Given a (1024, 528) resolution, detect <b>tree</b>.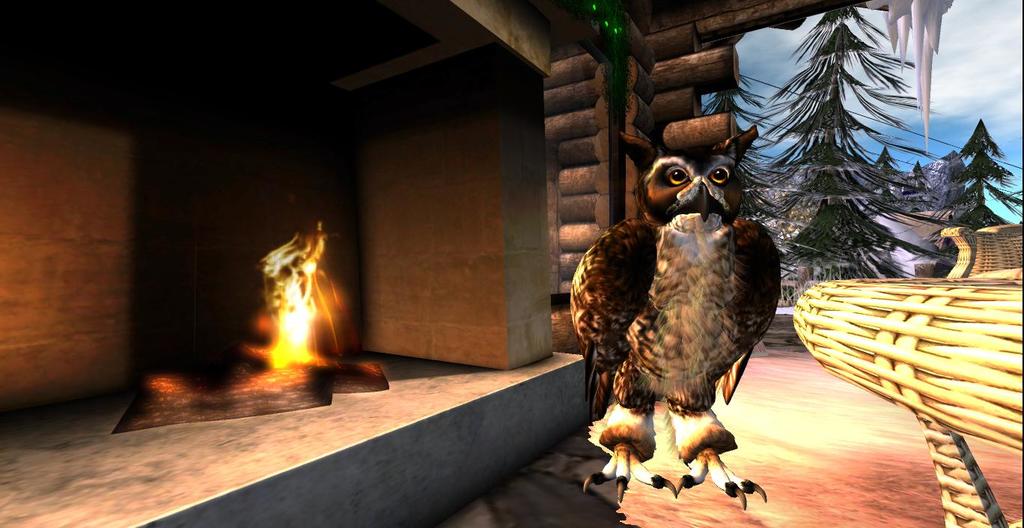
left=745, top=0, right=966, bottom=303.
